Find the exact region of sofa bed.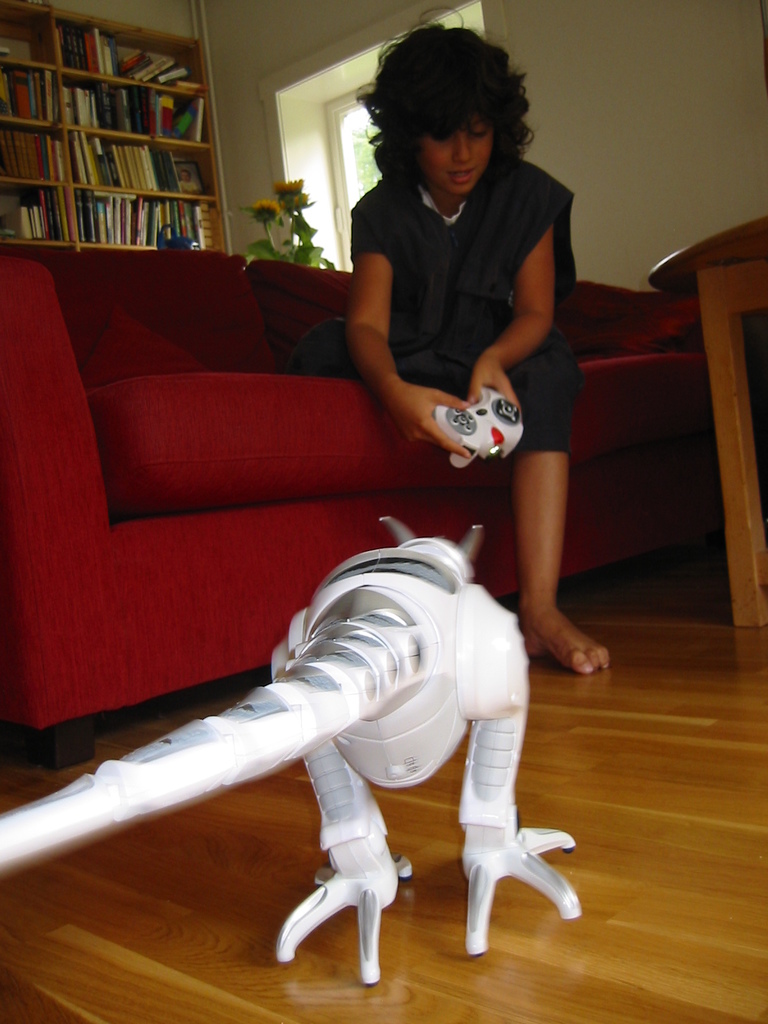
Exact region: bbox=(0, 244, 722, 755).
